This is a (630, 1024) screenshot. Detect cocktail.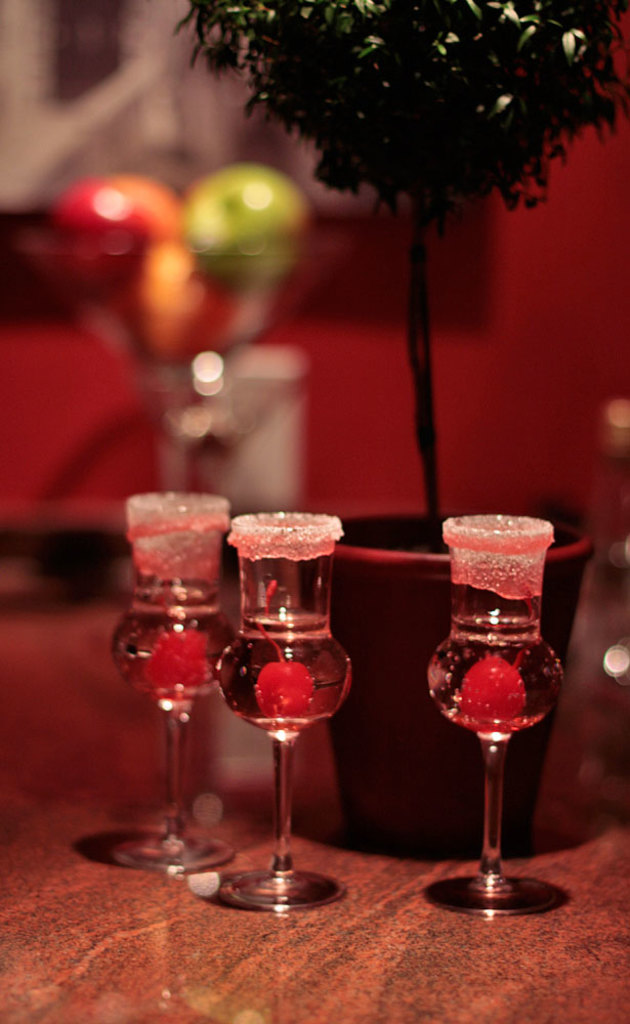
box=[427, 514, 568, 926].
